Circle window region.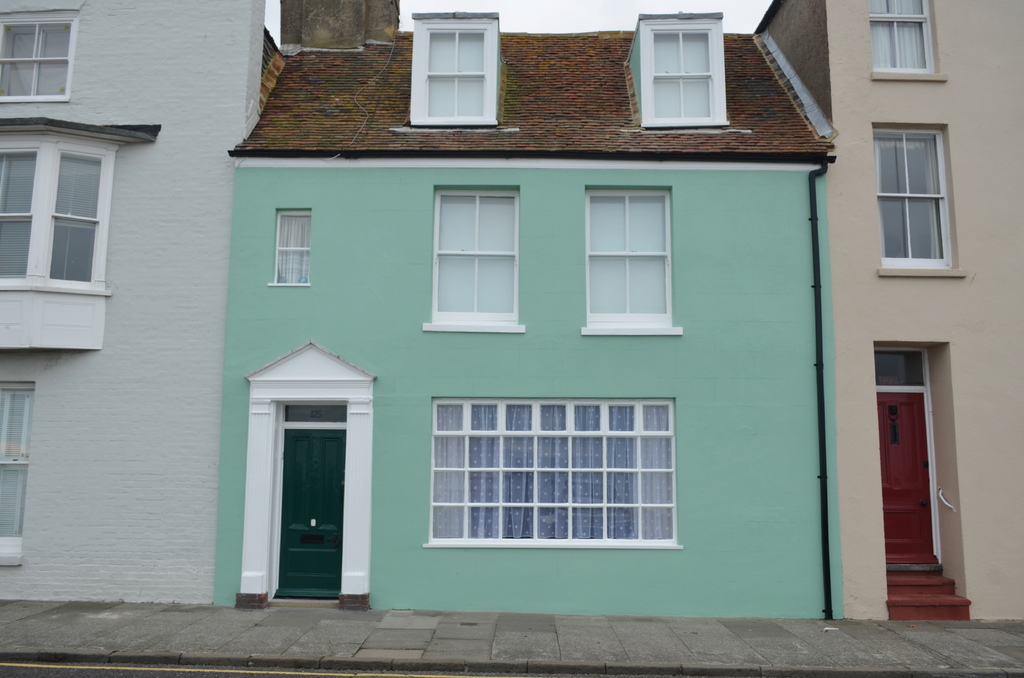
Region: 1,10,79,106.
